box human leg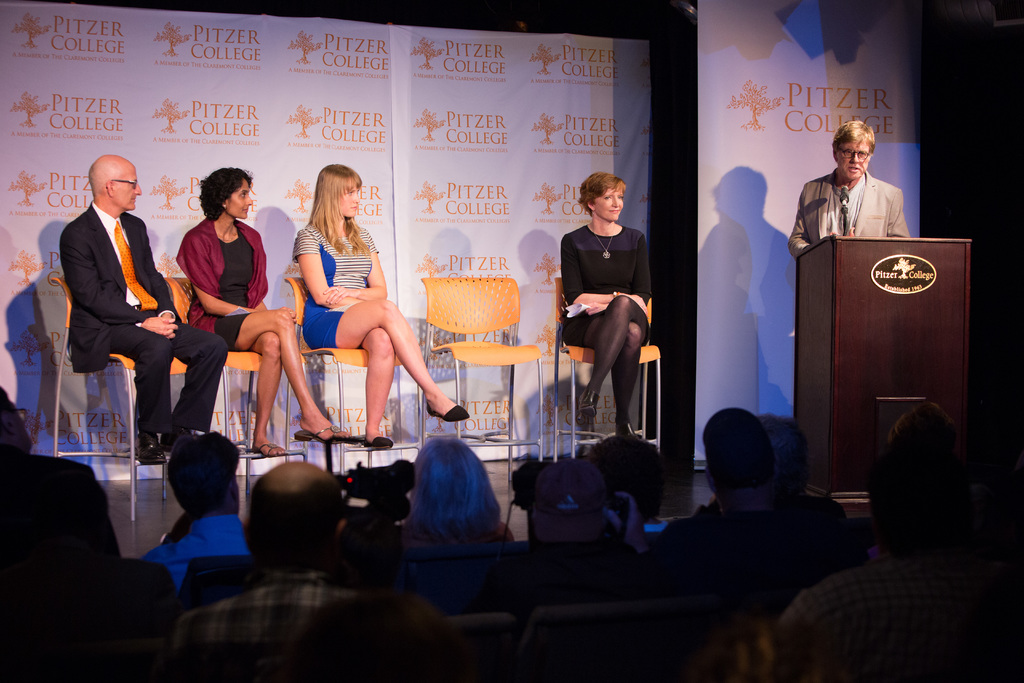
box=[571, 317, 642, 428]
